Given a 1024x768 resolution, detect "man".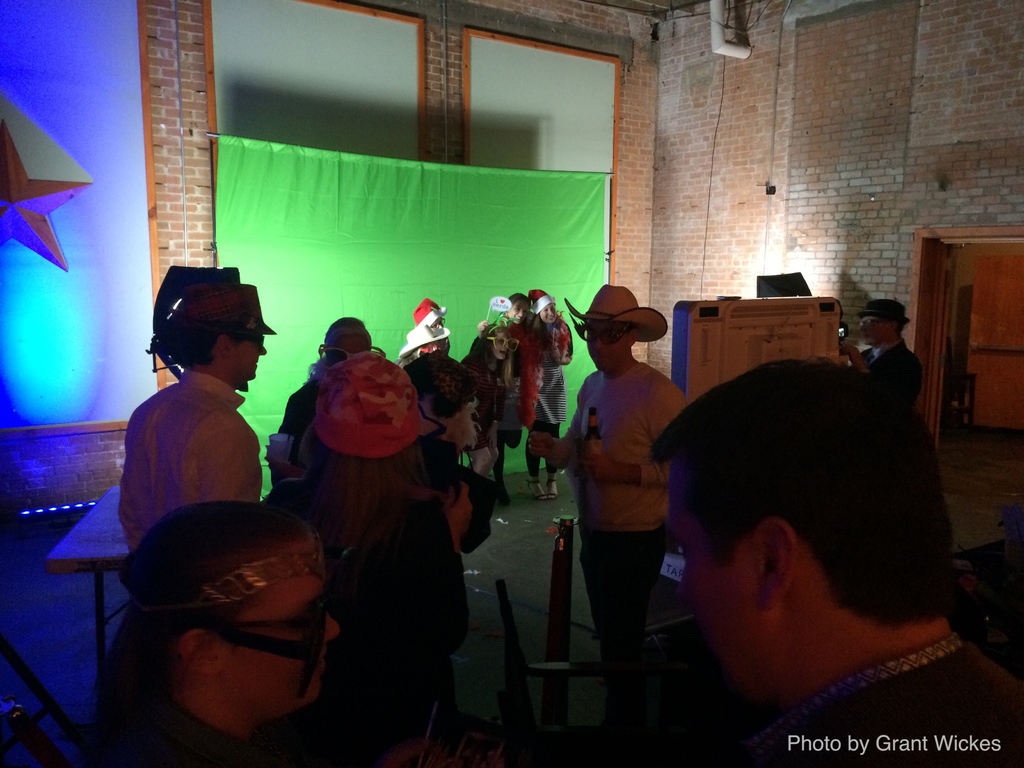
93/499/338/767.
